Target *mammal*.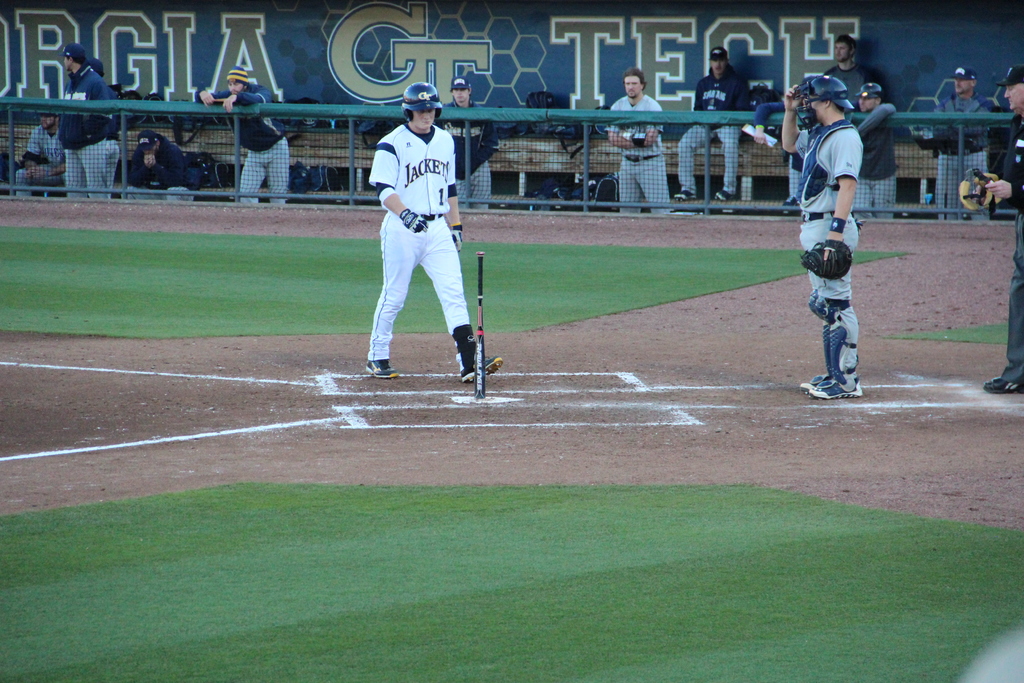
Target region: left=856, top=83, right=896, bottom=218.
